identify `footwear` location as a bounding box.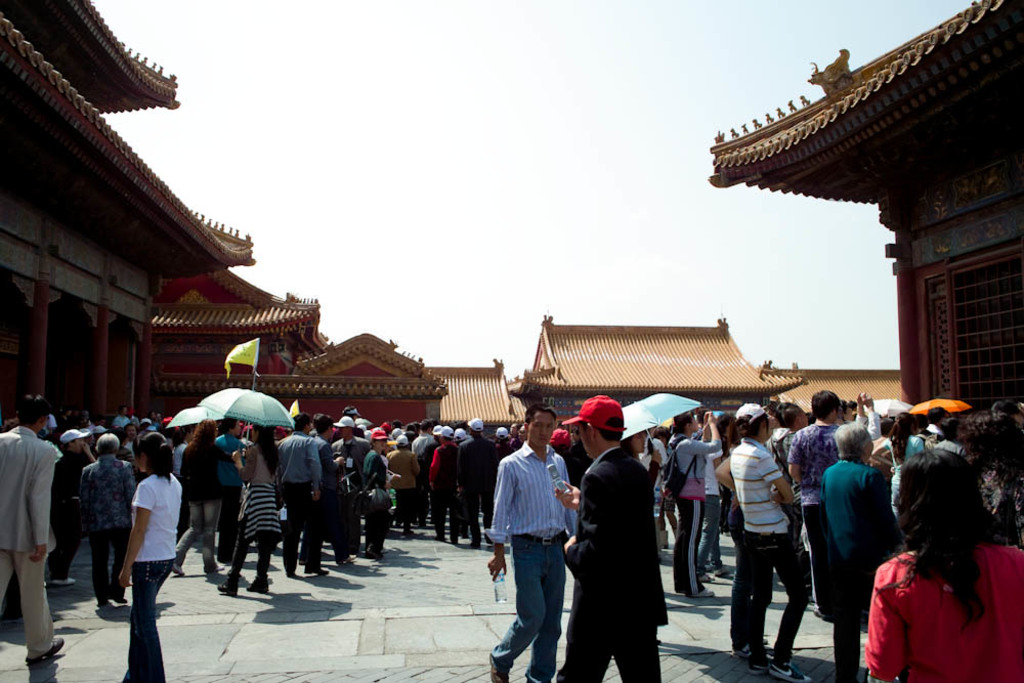
(x1=219, y1=573, x2=240, y2=602).
